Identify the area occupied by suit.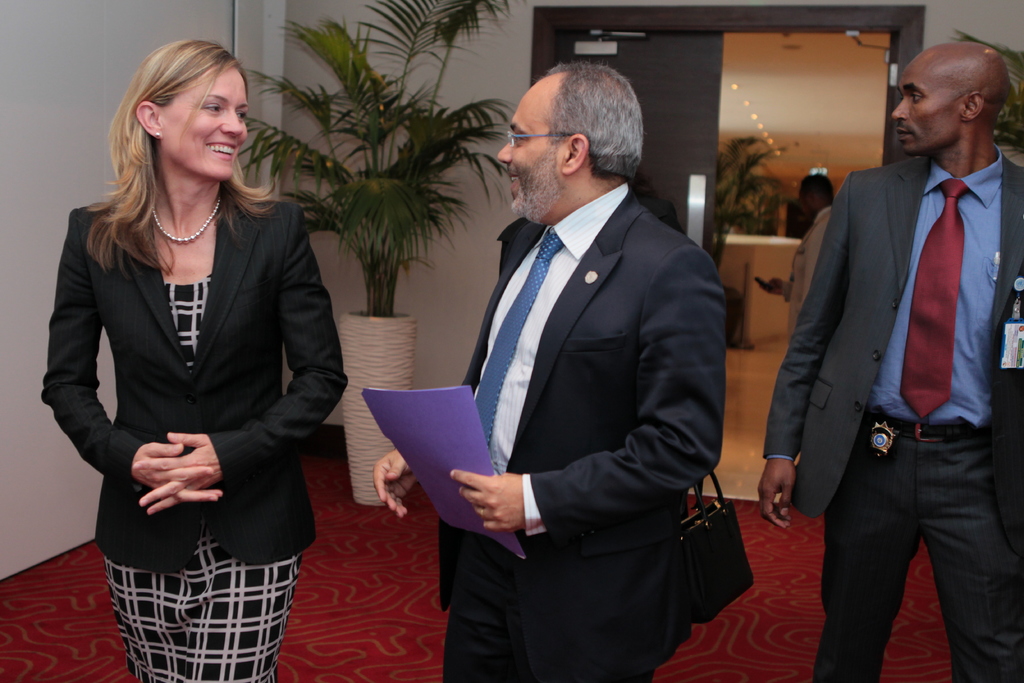
Area: 761 153 1023 682.
